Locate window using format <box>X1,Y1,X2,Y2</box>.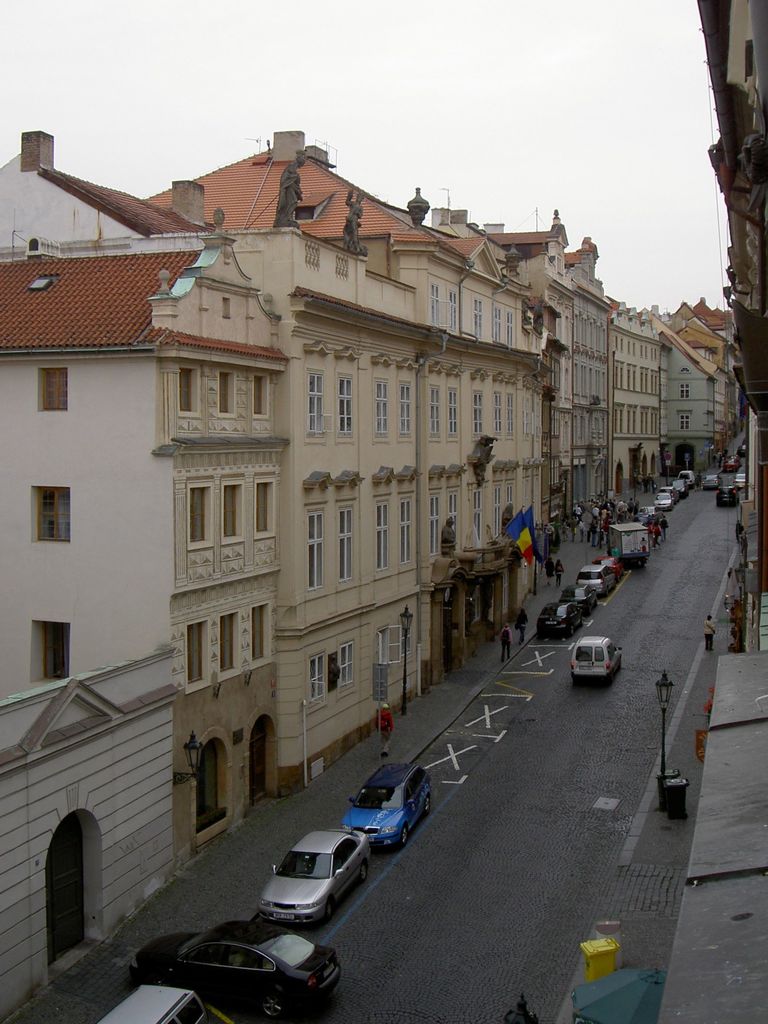
<box>504,308,514,348</box>.
